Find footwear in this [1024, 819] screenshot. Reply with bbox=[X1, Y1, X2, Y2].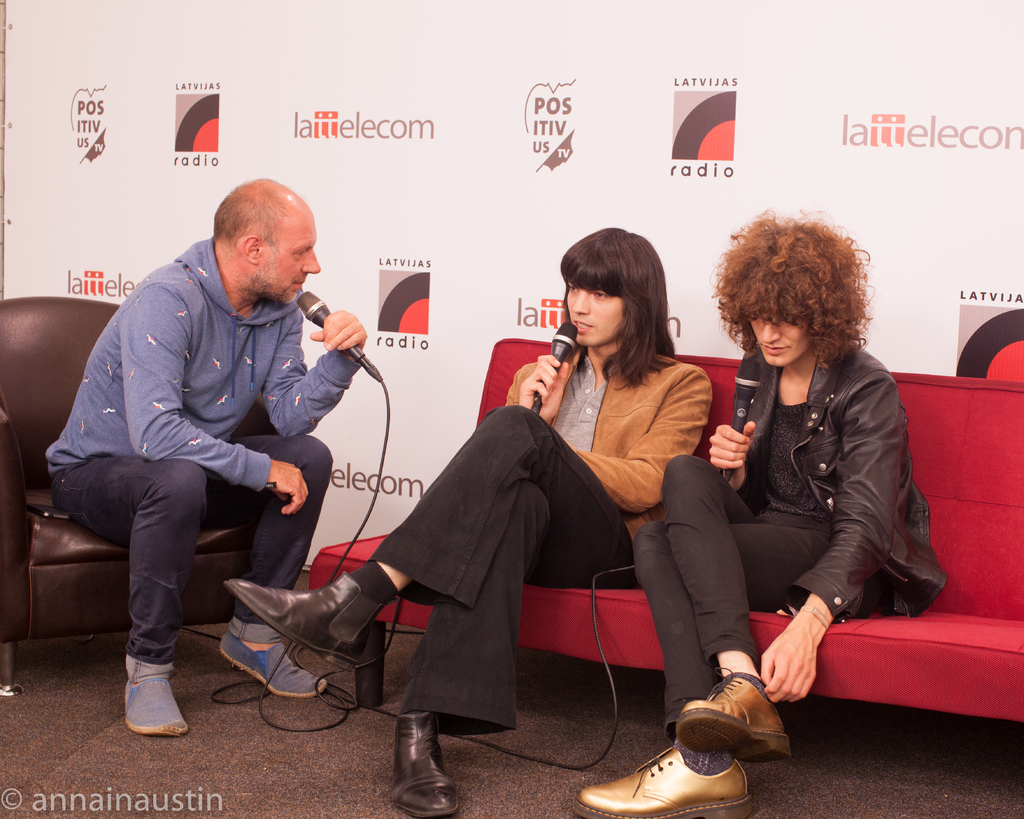
bbox=[390, 712, 460, 818].
